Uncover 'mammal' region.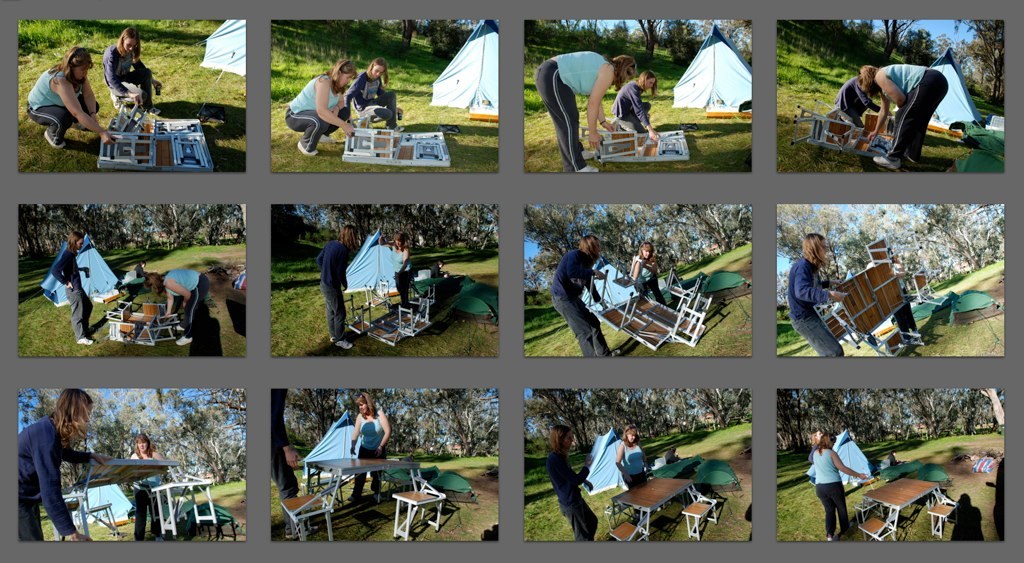
Uncovered: pyautogui.locateOnScreen(611, 70, 660, 143).
